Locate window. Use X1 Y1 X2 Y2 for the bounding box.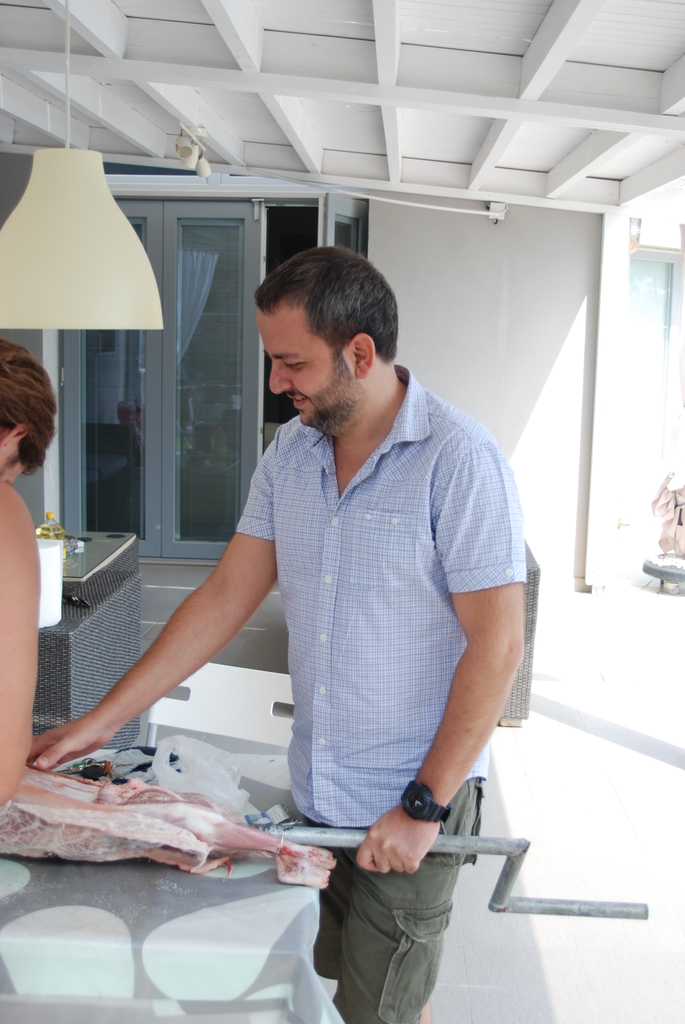
615 241 684 610.
